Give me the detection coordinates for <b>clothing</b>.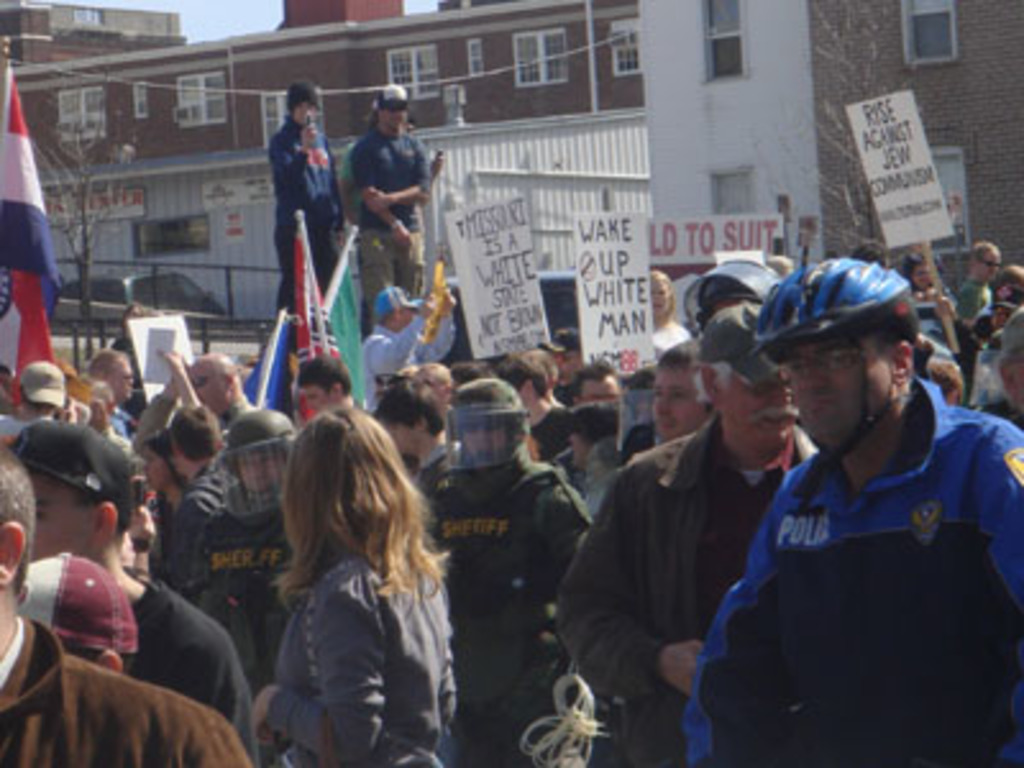
[x1=681, y1=366, x2=1016, y2=760].
